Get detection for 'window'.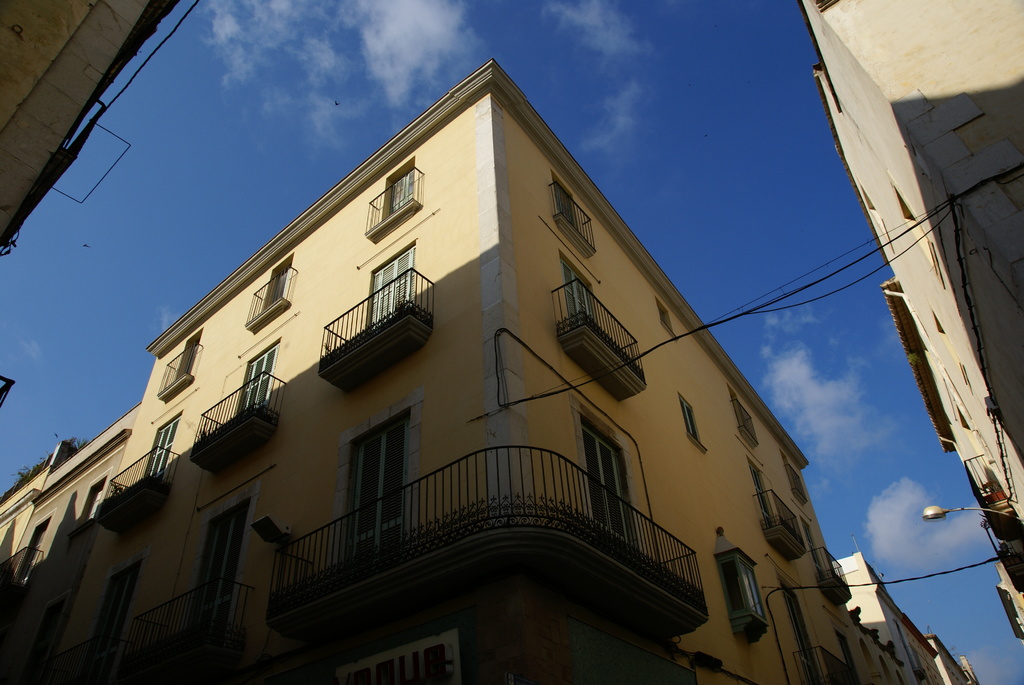
Detection: x1=85 y1=489 x2=98 y2=526.
